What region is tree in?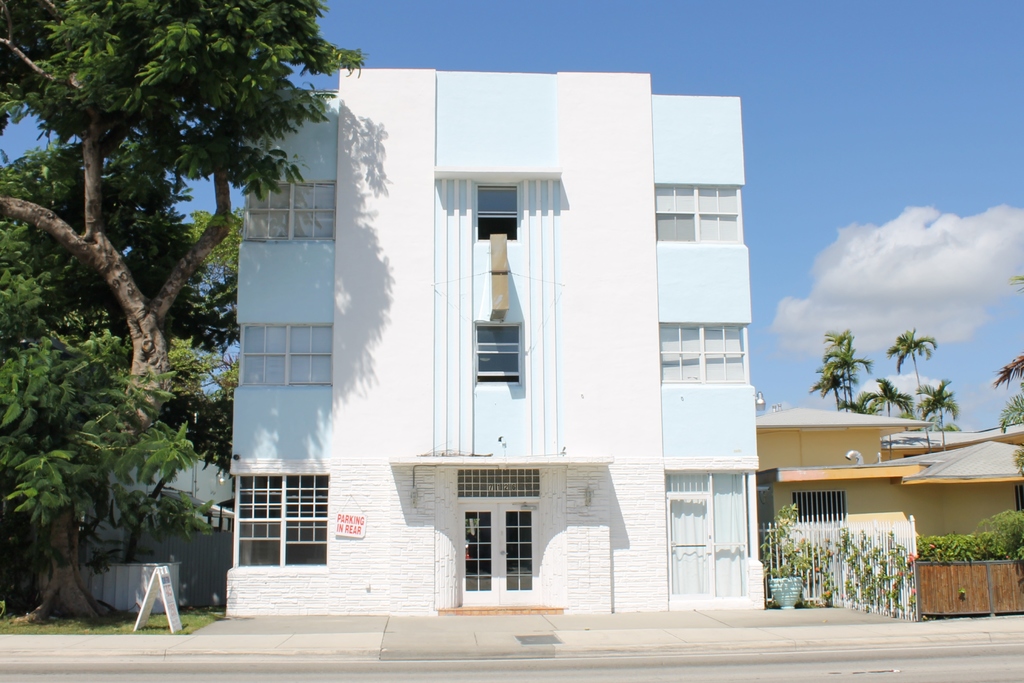
(left=0, top=215, right=166, bottom=628).
